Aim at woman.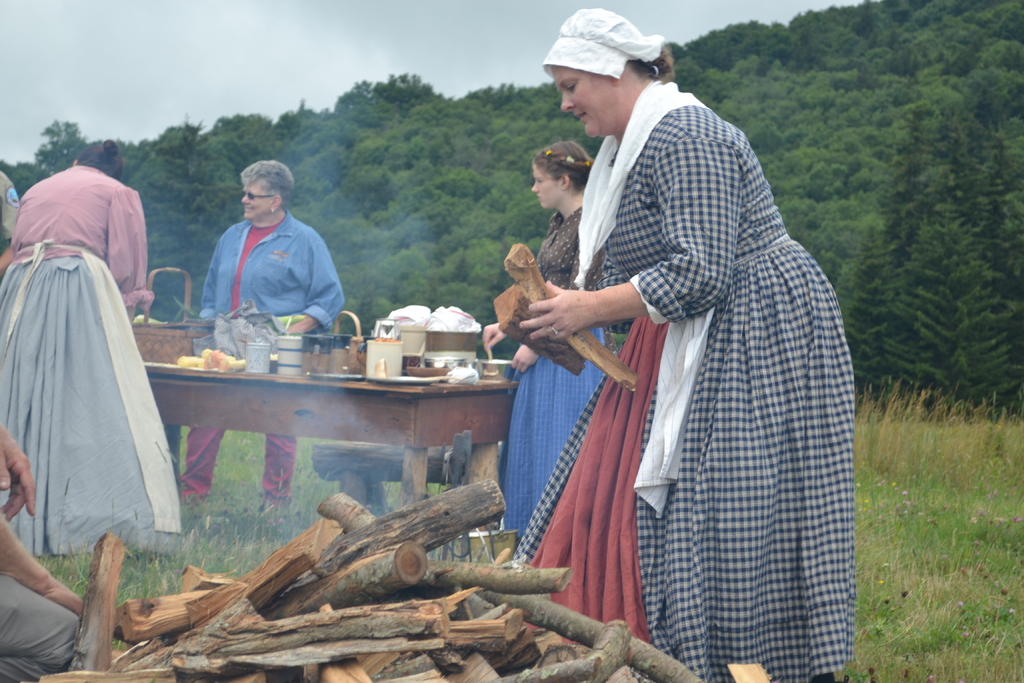
Aimed at [511,1,866,682].
